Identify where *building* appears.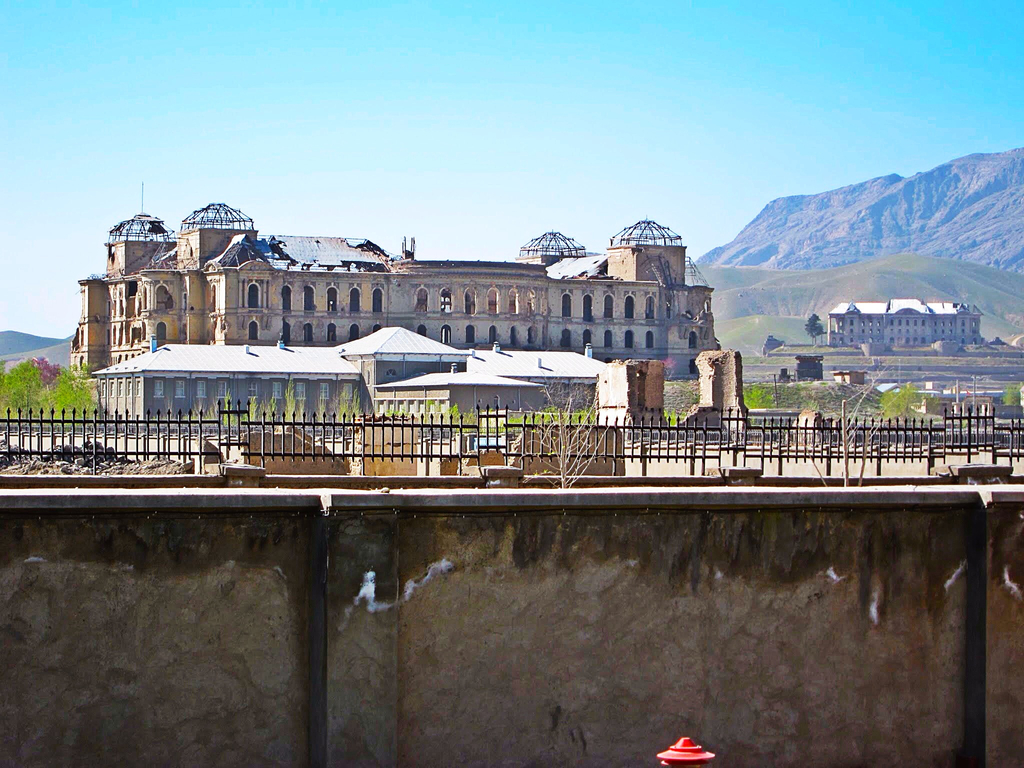
Appears at locate(826, 296, 986, 353).
